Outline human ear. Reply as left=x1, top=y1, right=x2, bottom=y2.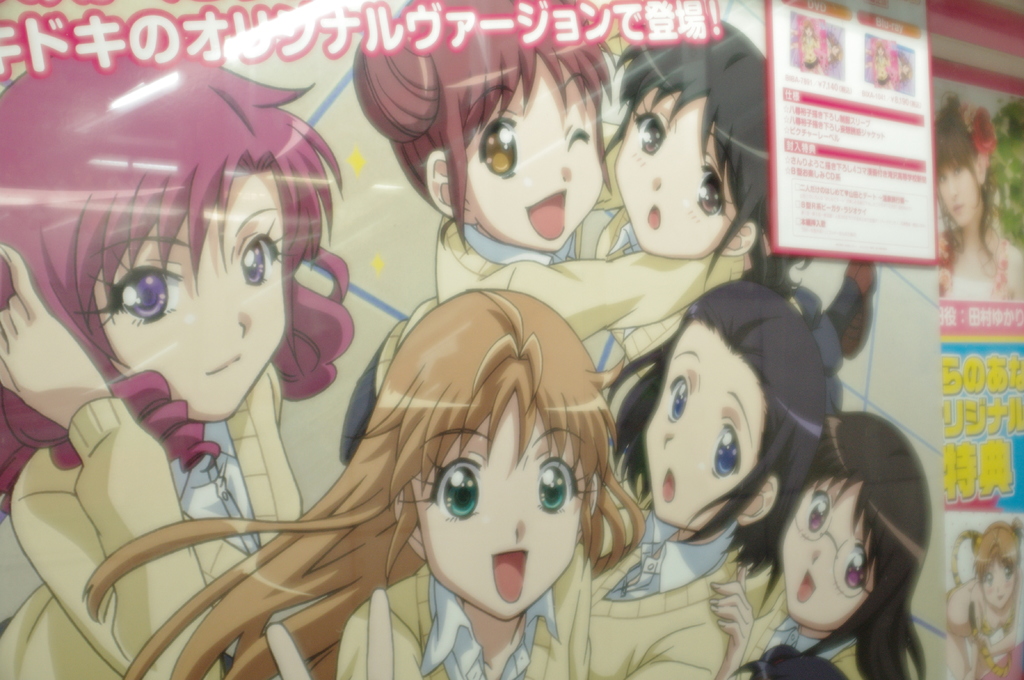
left=423, top=152, right=479, bottom=225.
